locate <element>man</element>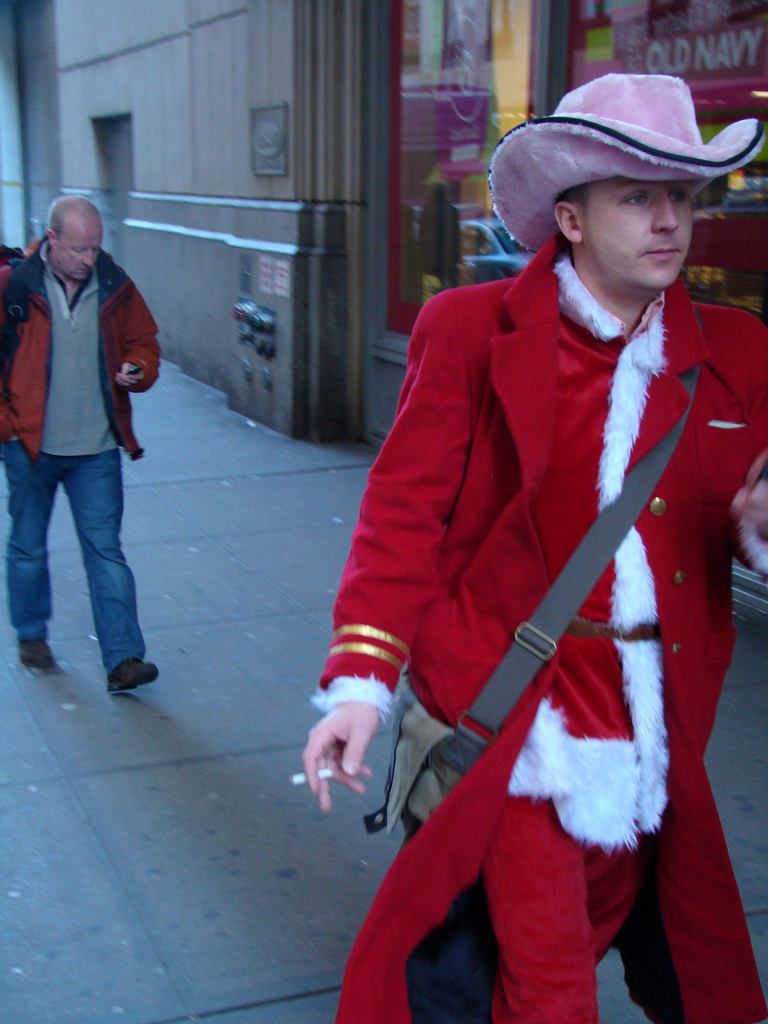
box=[296, 68, 767, 1022]
